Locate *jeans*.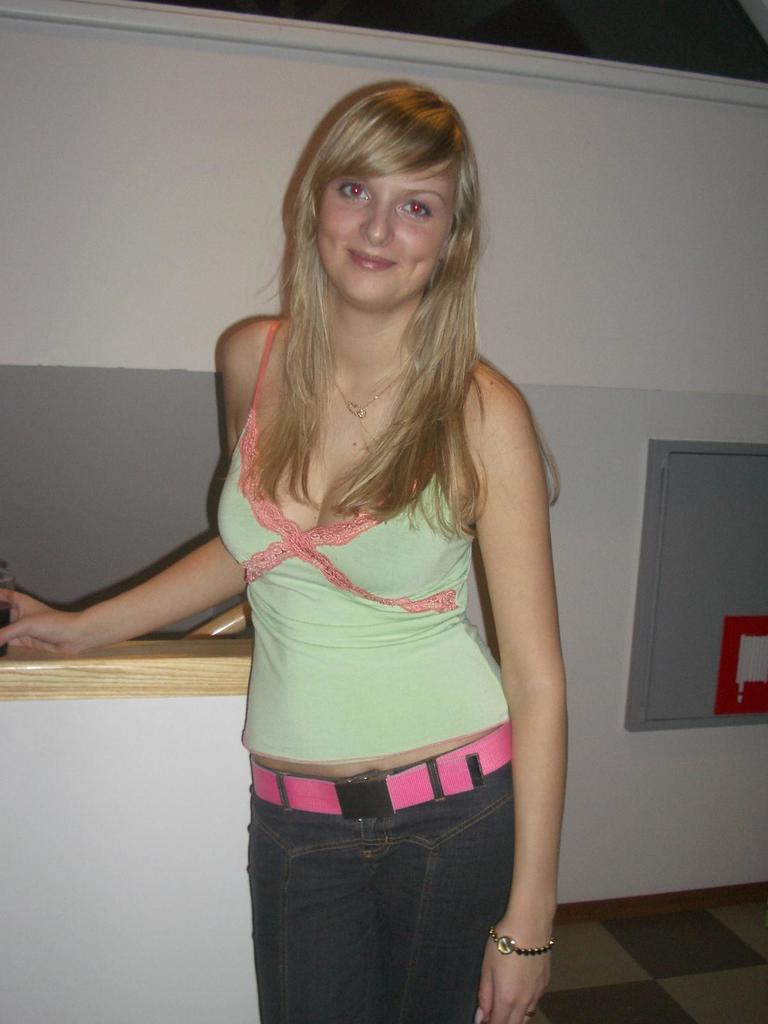
Bounding box: locate(248, 725, 510, 1023).
